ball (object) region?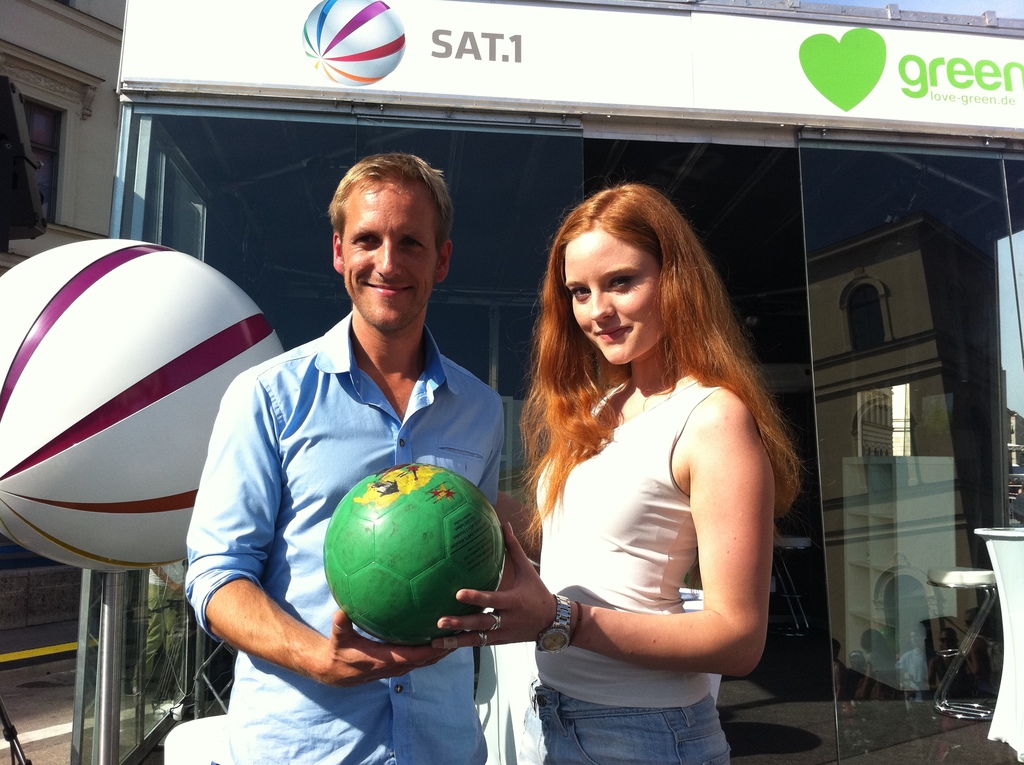
0 236 282 575
